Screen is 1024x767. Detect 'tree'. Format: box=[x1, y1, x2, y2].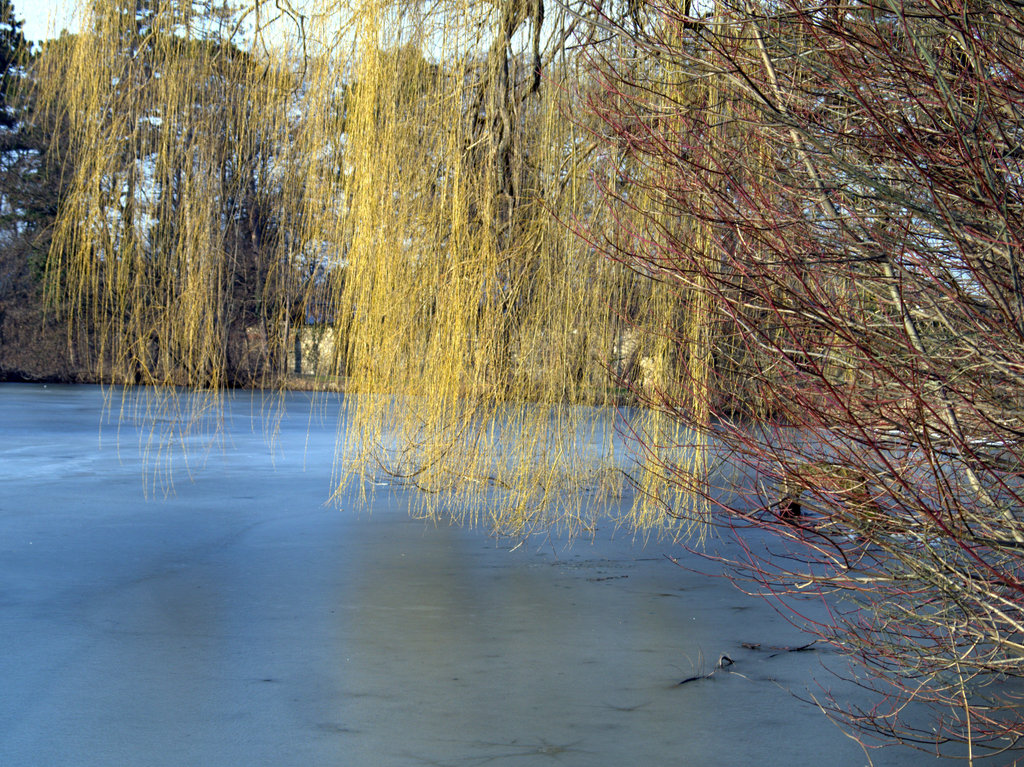
box=[0, 4, 73, 262].
